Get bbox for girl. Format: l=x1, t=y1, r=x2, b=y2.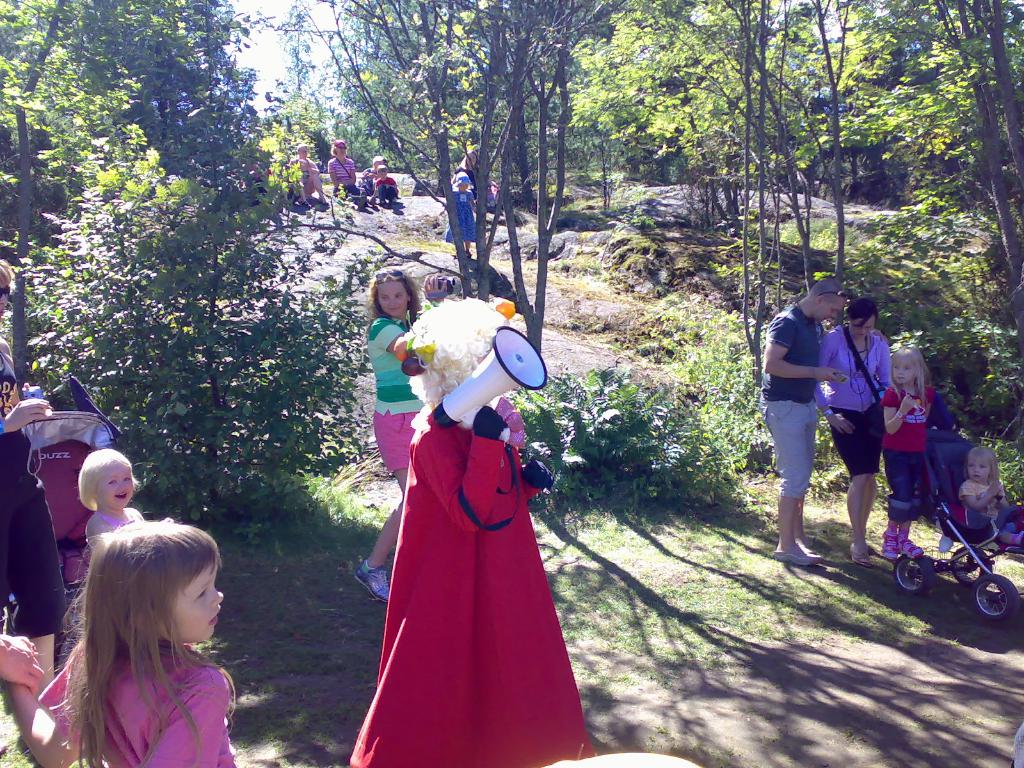
l=78, t=445, r=179, b=566.
